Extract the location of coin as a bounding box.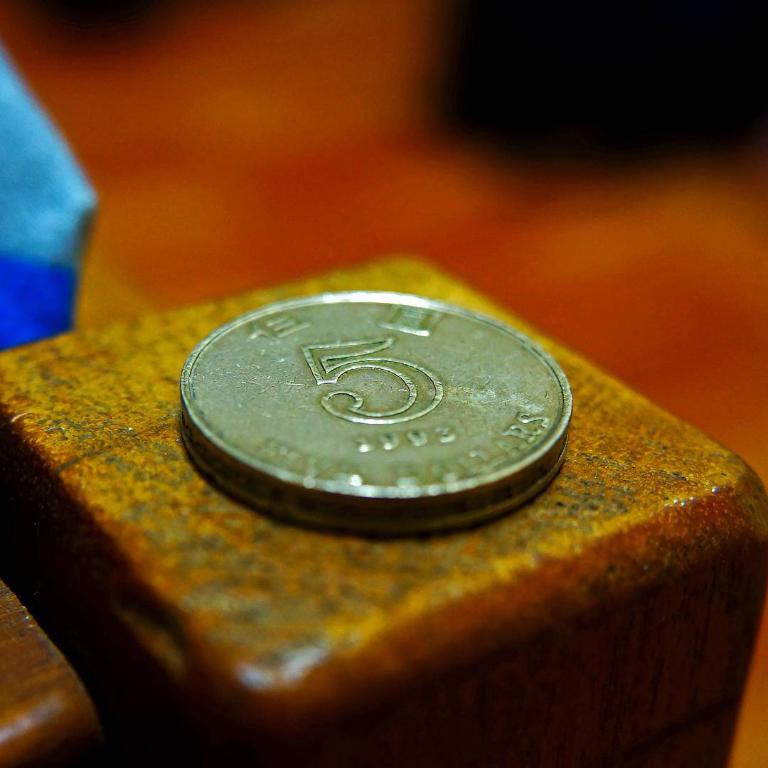
<box>184,287,578,539</box>.
